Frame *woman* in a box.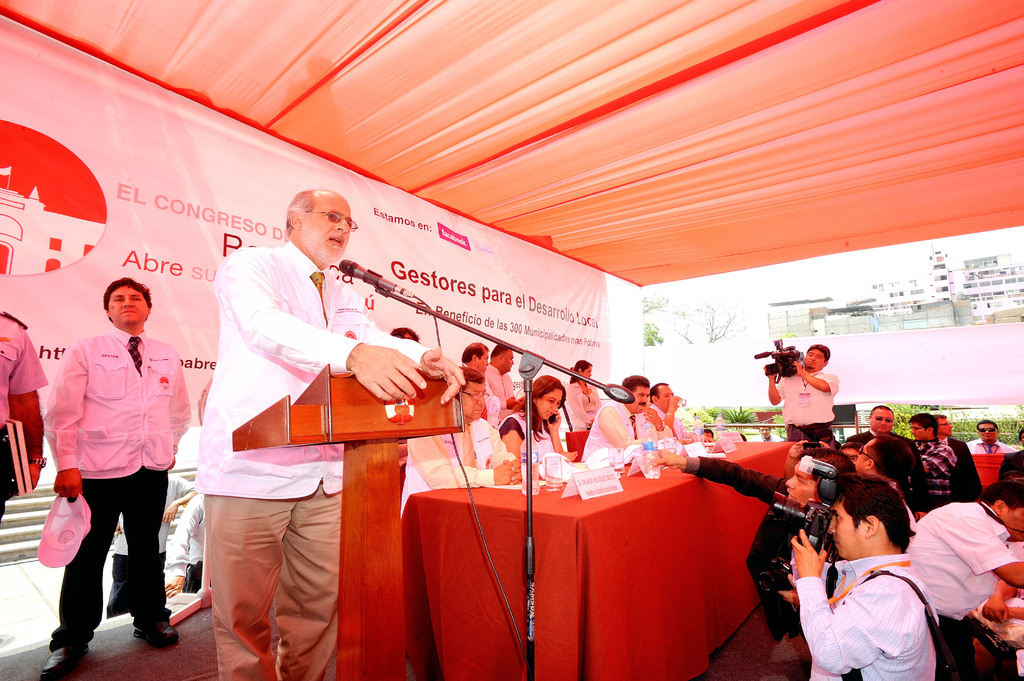
[x1=496, y1=371, x2=568, y2=463].
